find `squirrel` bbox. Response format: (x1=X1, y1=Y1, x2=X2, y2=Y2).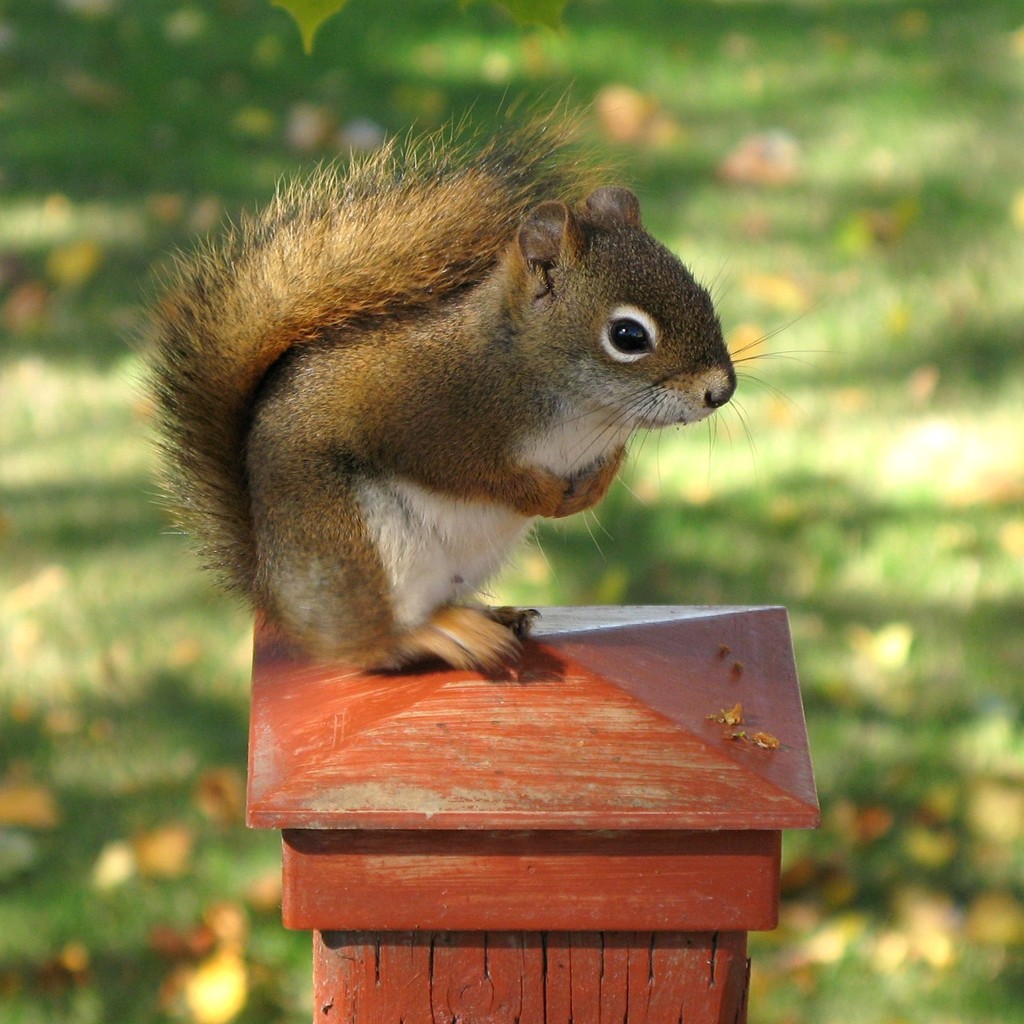
(x1=111, y1=77, x2=844, y2=678).
